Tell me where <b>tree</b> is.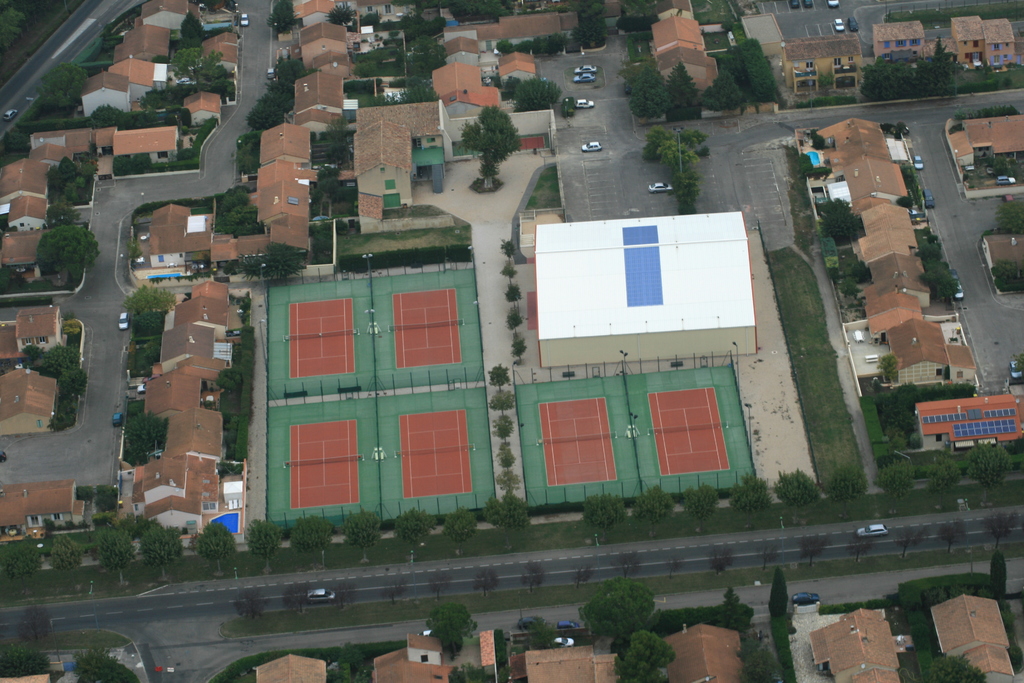
<b>tree</b> is at detection(812, 134, 823, 150).
